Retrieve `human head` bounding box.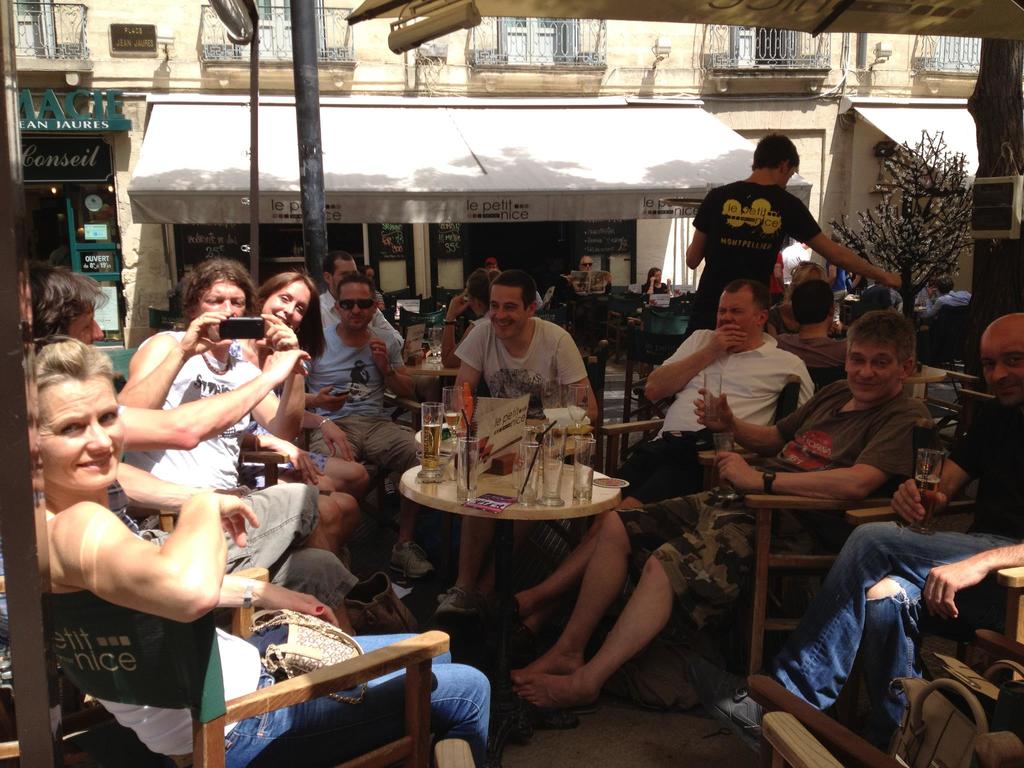
Bounding box: 648:266:664:283.
